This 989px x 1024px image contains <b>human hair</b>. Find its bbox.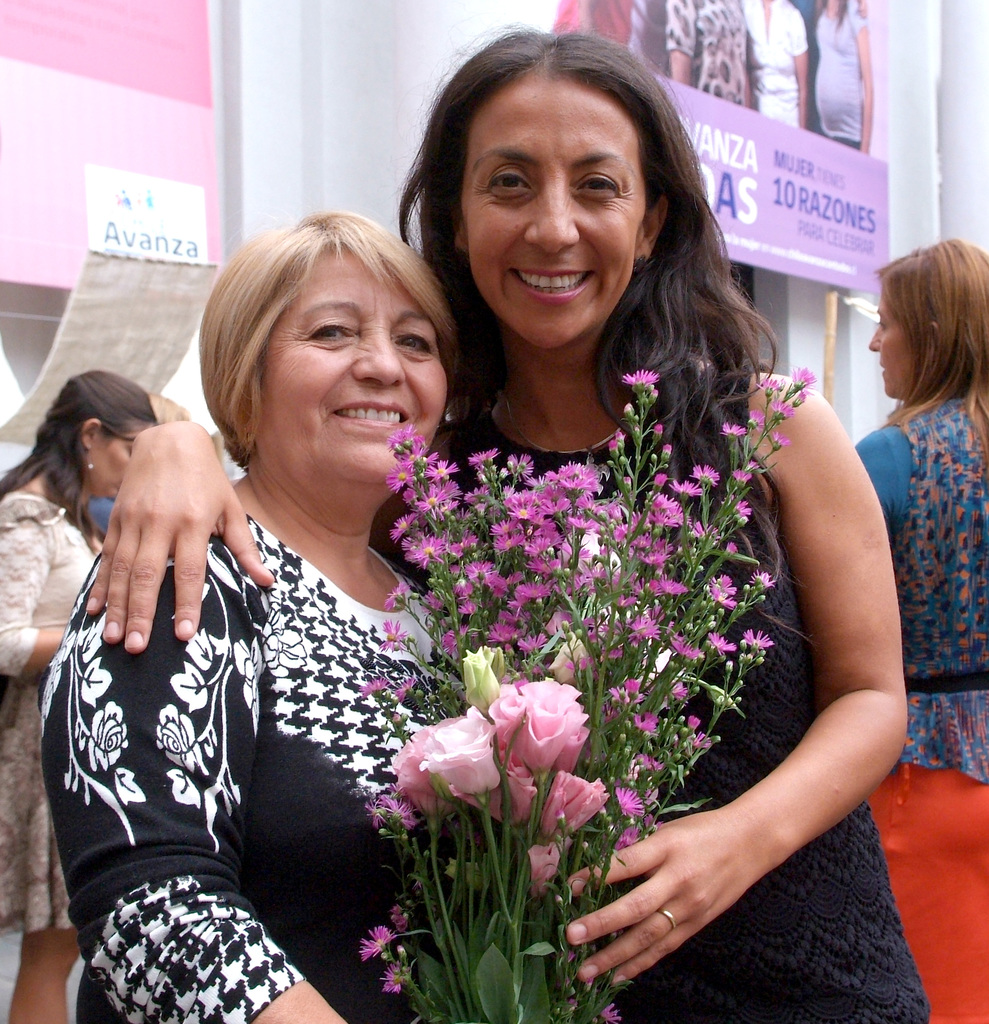
396:25:816:659.
